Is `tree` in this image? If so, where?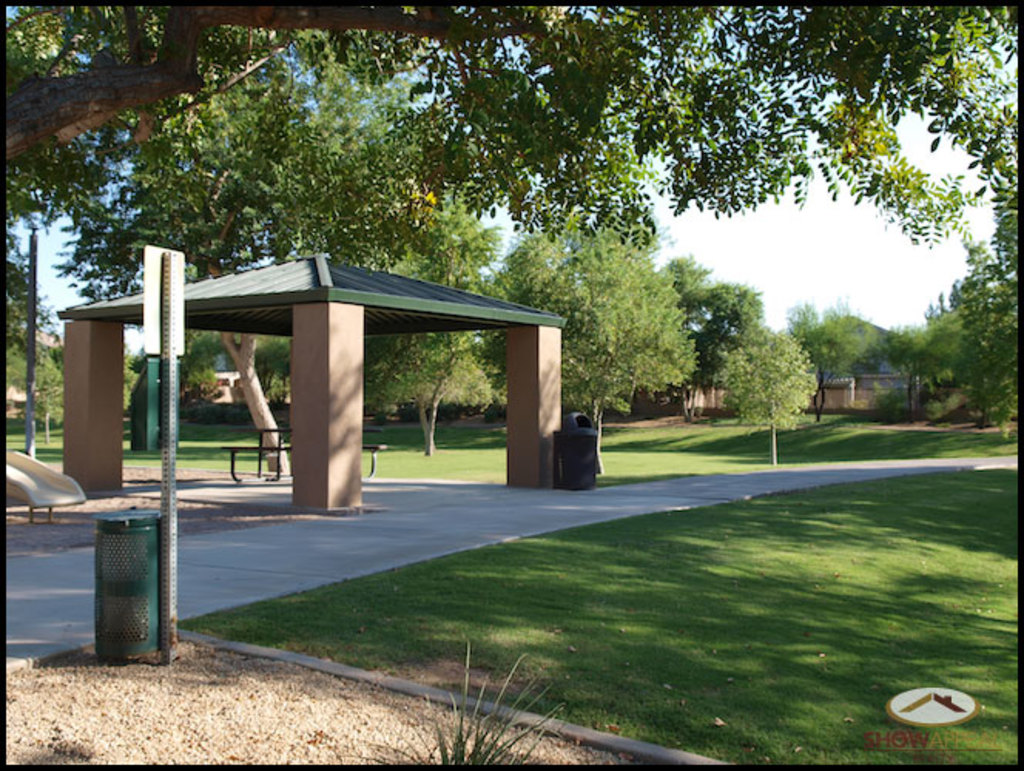
Yes, at 554, 183, 668, 279.
